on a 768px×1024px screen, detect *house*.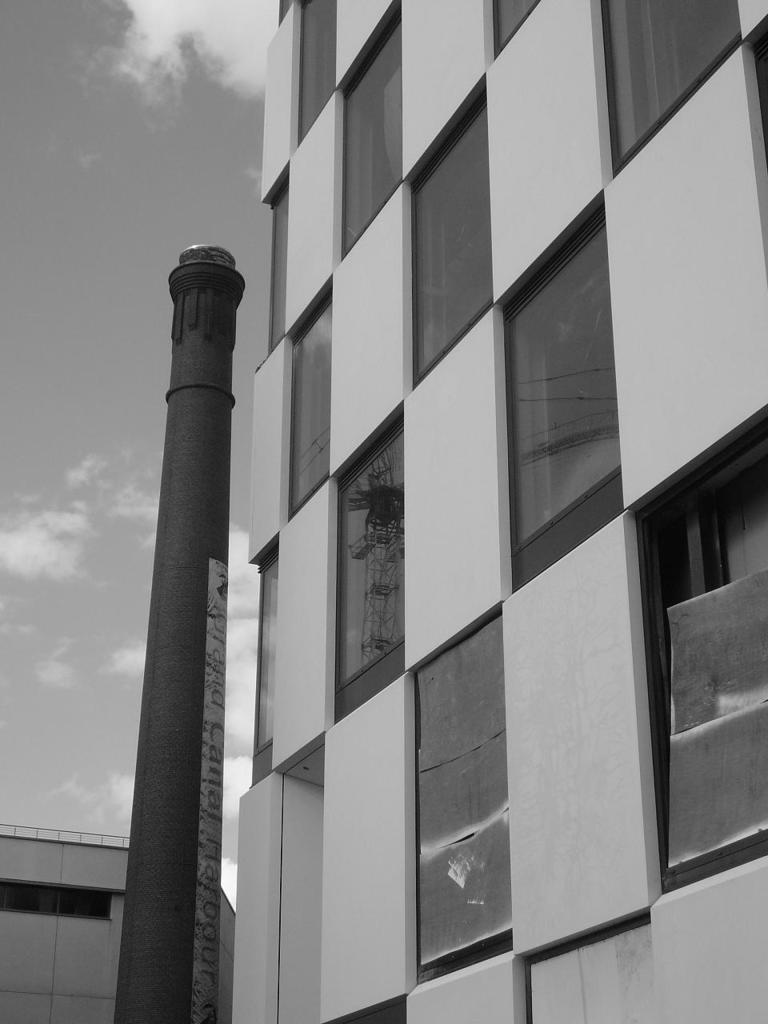
region(228, 0, 767, 1022).
